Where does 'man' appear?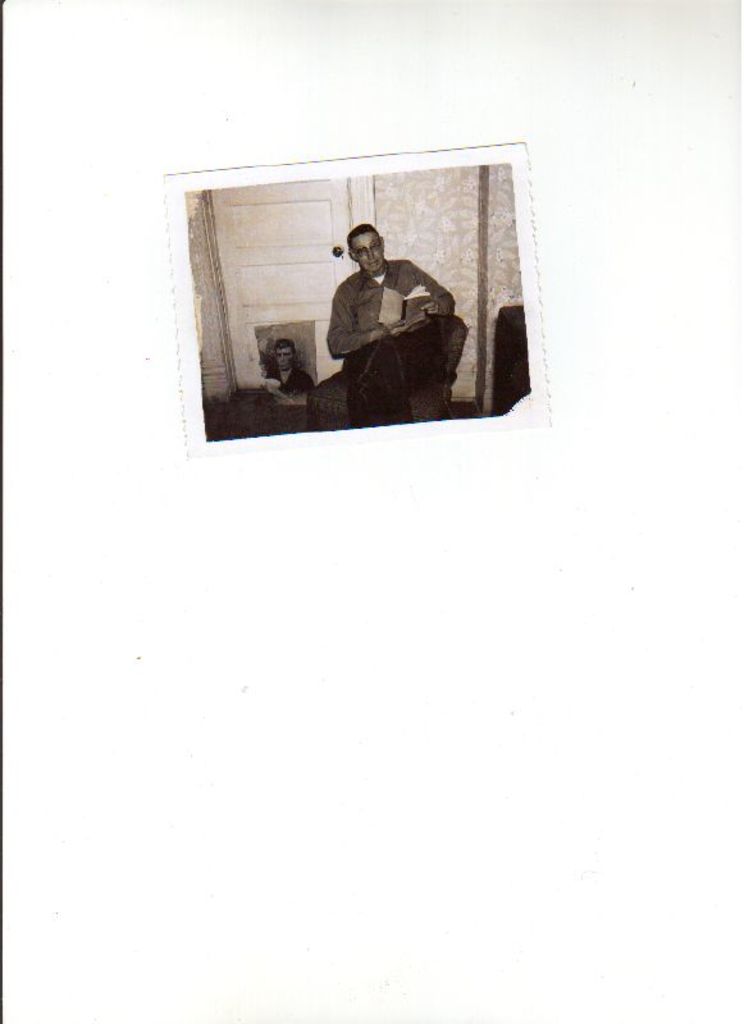
Appears at {"left": 321, "top": 221, "right": 457, "bottom": 429}.
